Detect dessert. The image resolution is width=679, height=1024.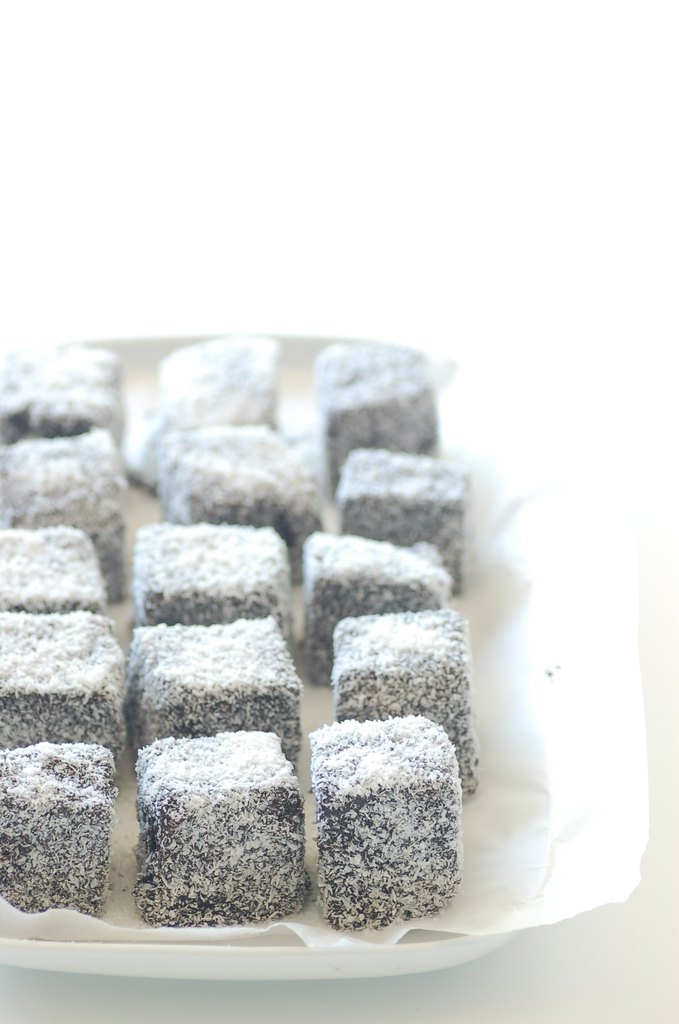
bbox(318, 339, 441, 500).
